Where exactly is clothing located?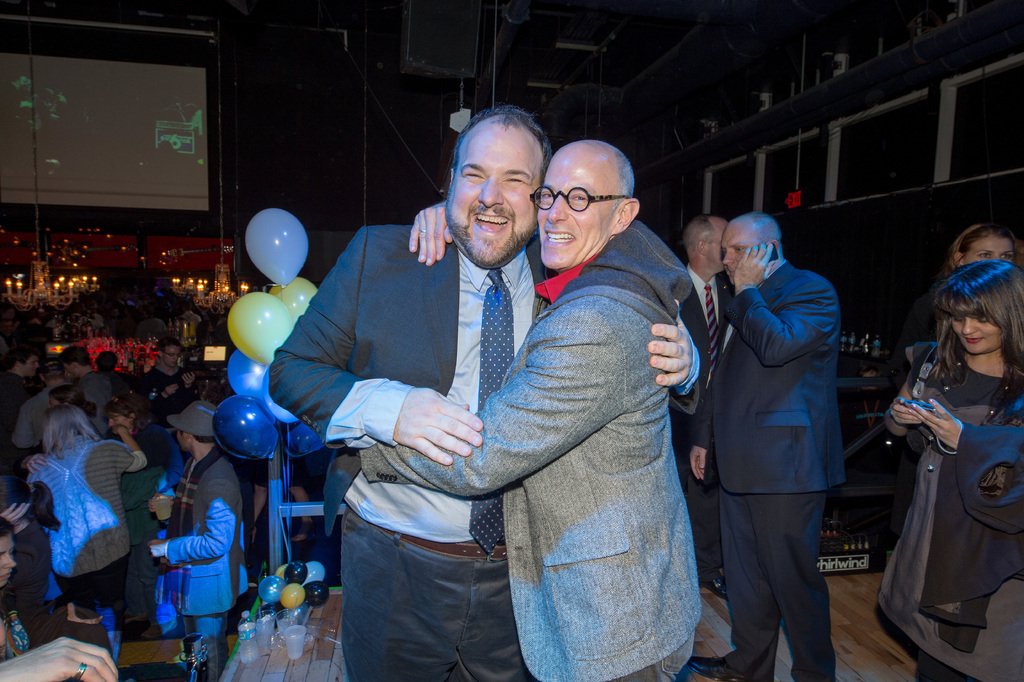
Its bounding box is 691, 256, 831, 681.
